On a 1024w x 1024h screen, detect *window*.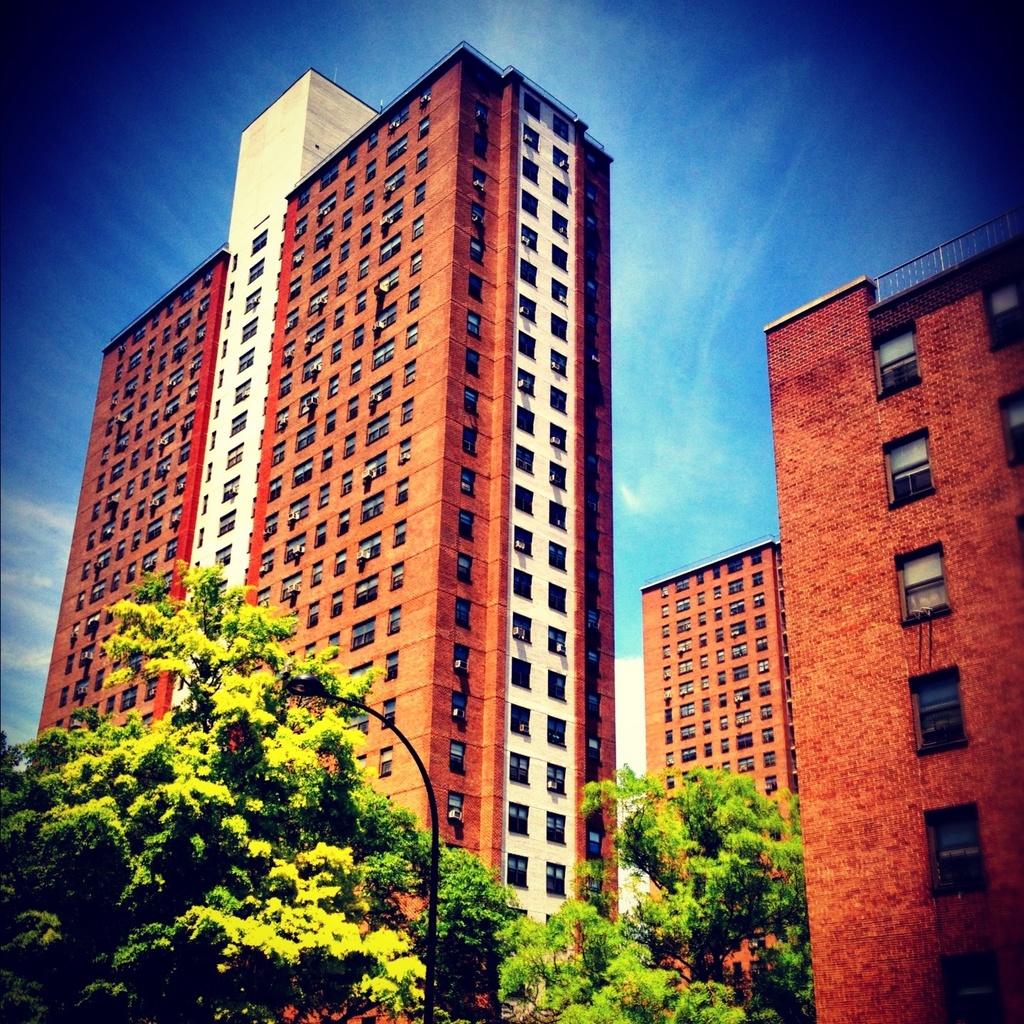
129/352/139/371.
